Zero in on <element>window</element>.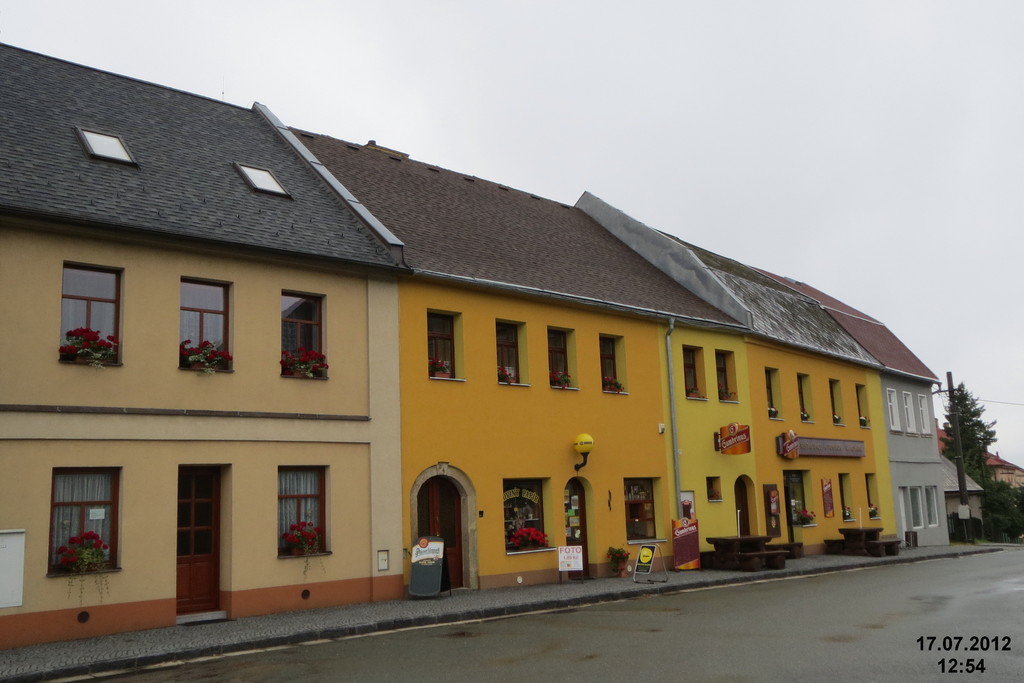
Zeroed in: bbox(429, 312, 459, 383).
